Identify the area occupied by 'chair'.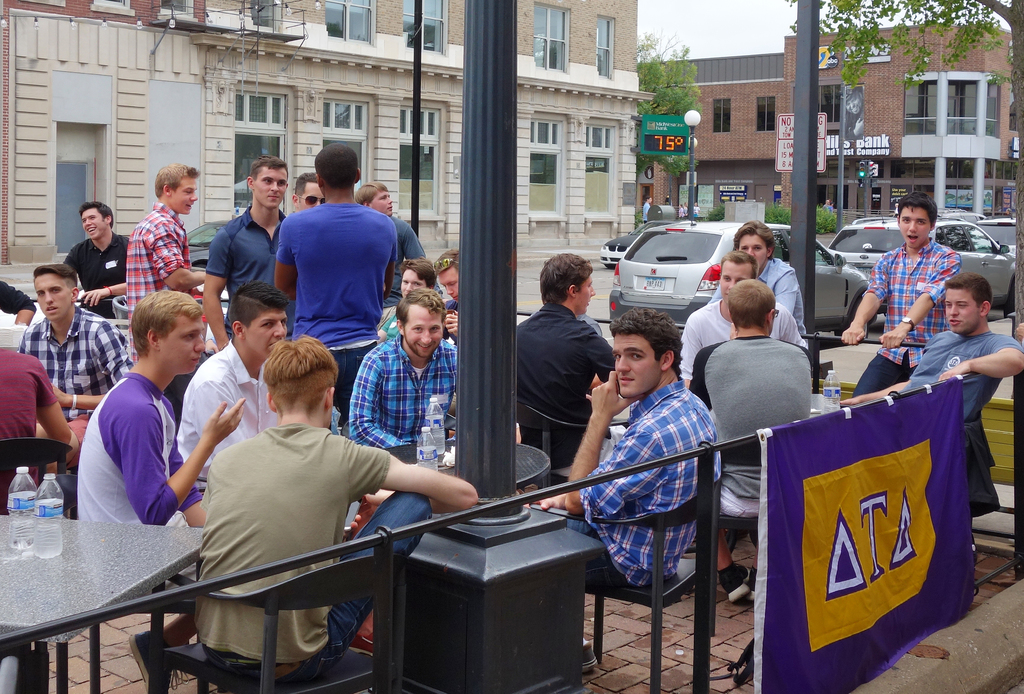
Area: <region>514, 399, 632, 497</region>.
